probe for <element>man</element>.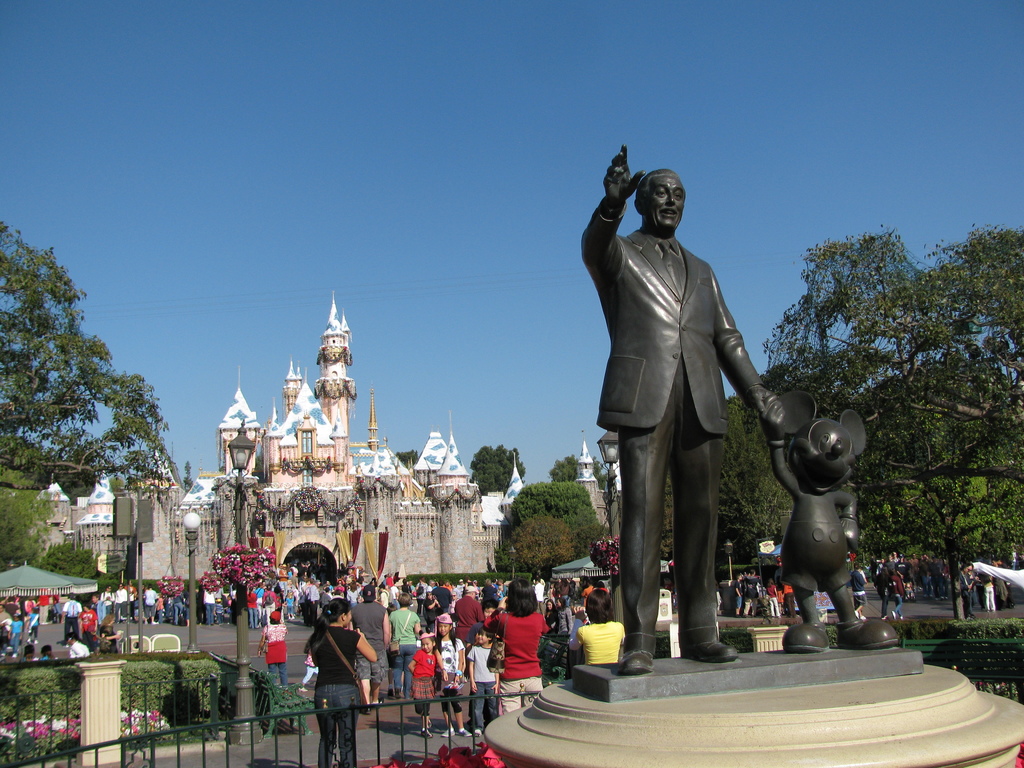
Probe result: 850,562,867,614.
